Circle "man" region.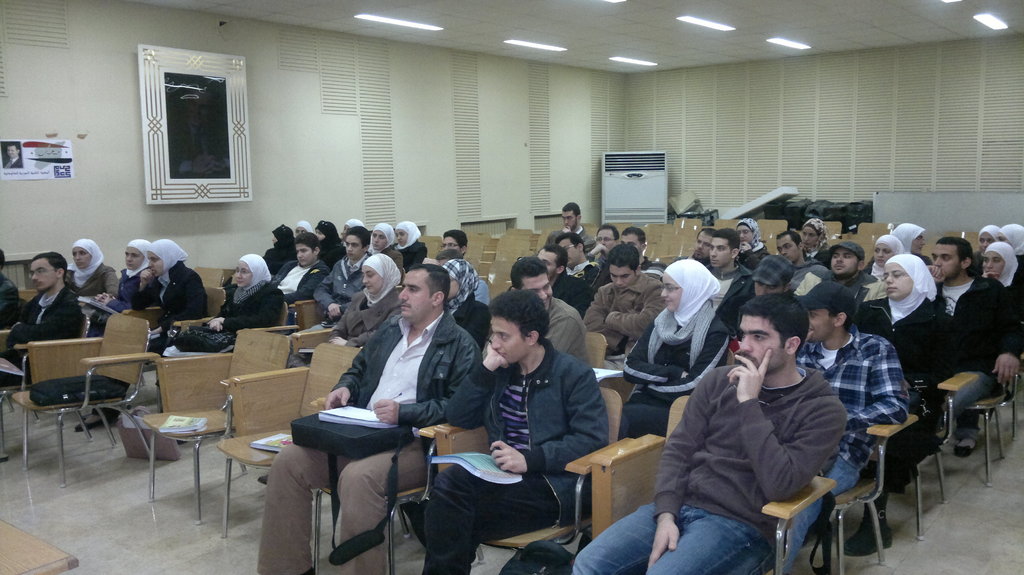
Region: (414, 286, 612, 574).
